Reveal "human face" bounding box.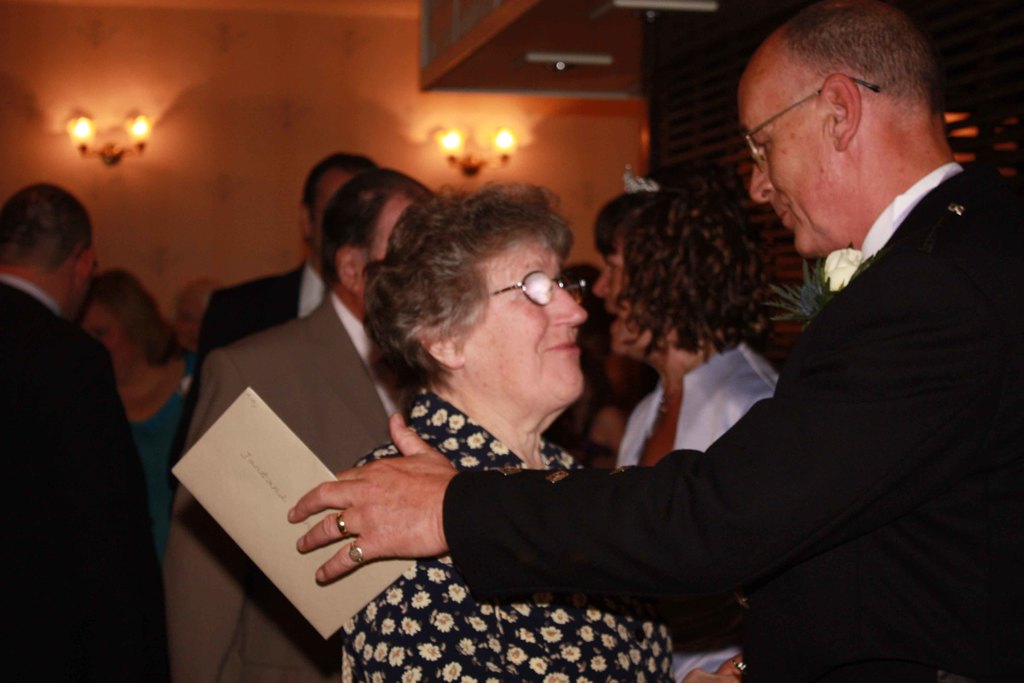
Revealed: <region>359, 194, 408, 292</region>.
